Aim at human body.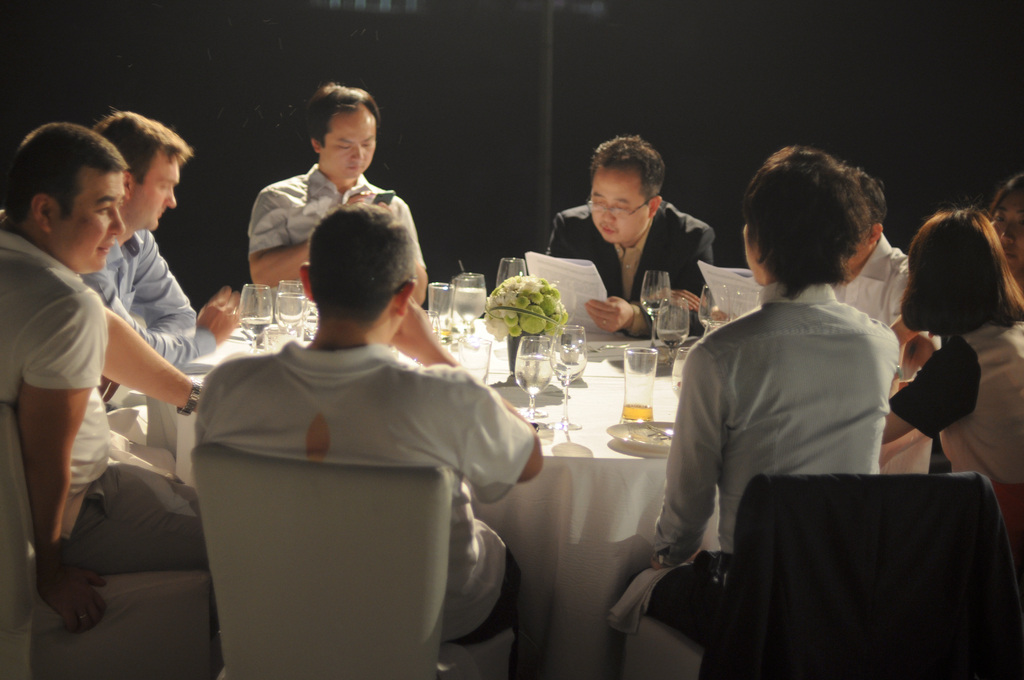
Aimed at l=243, t=162, r=425, b=309.
